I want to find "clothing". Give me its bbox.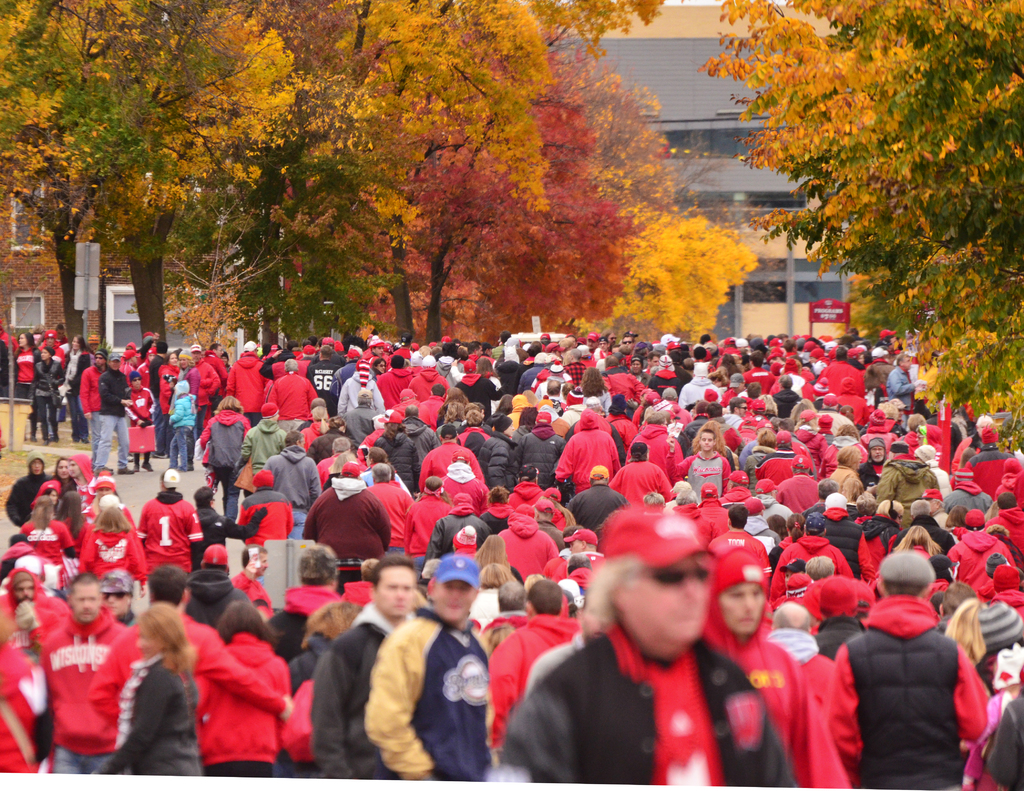
locate(712, 624, 800, 763).
